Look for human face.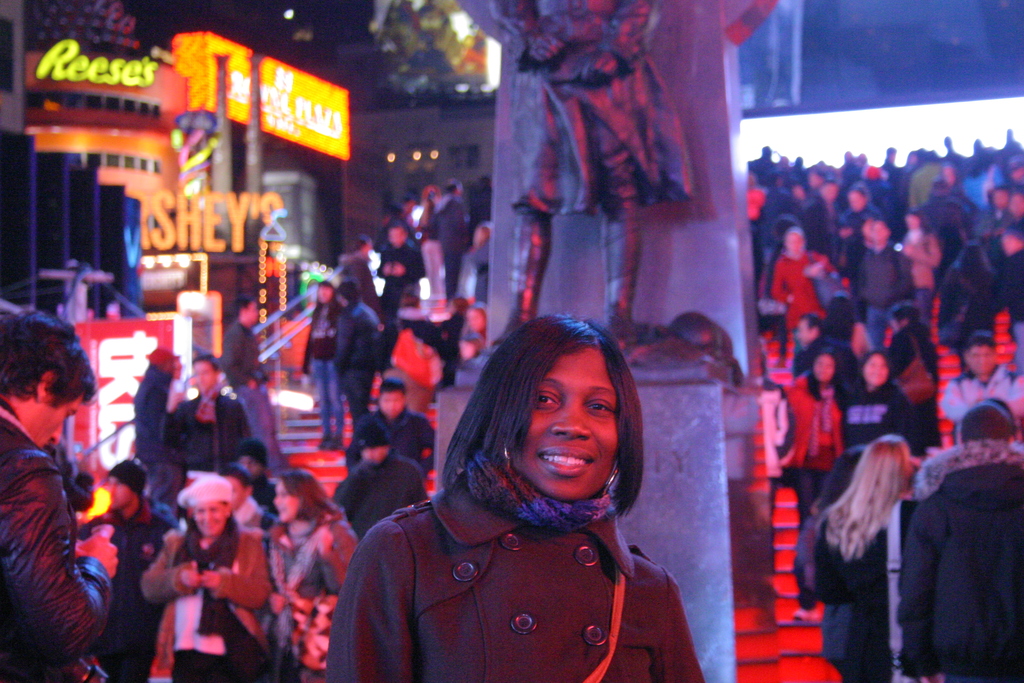
Found: rect(22, 390, 85, 446).
